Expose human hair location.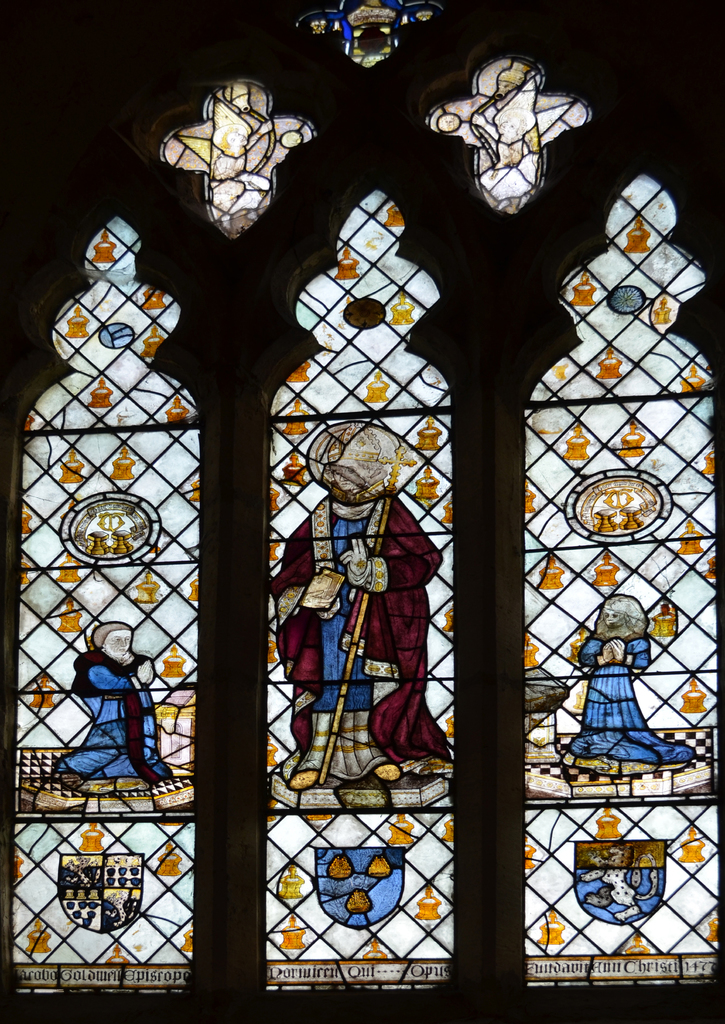
Exposed at <region>88, 621, 127, 654</region>.
